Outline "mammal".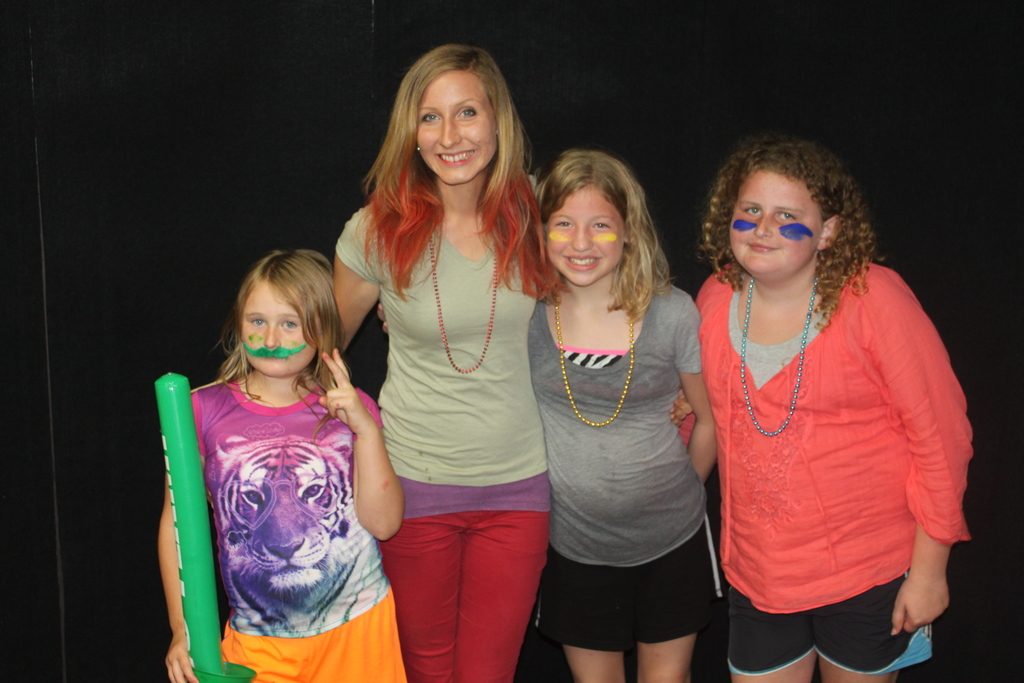
Outline: x1=660, y1=76, x2=973, y2=682.
